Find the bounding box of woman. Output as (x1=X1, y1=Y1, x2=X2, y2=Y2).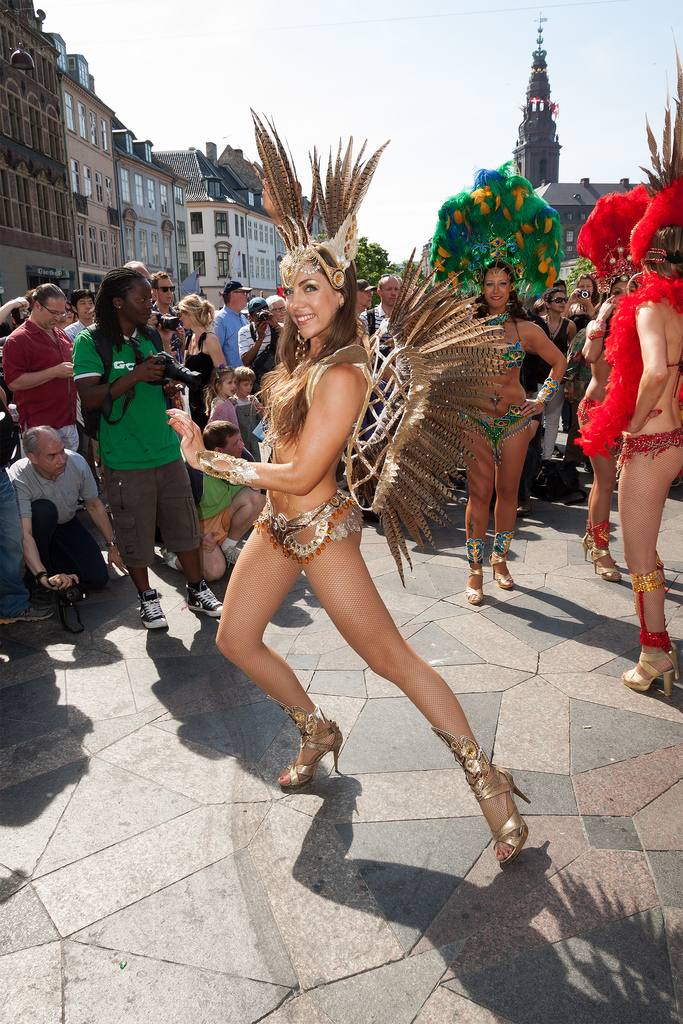
(x1=172, y1=291, x2=231, y2=429).
